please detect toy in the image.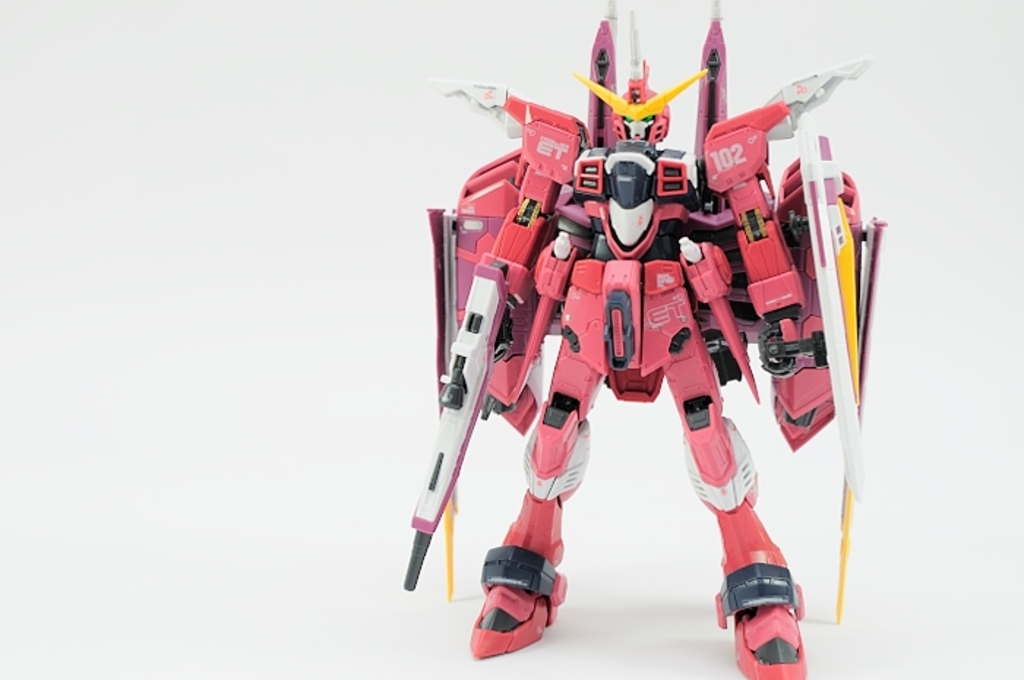
bbox=[380, 19, 913, 657].
